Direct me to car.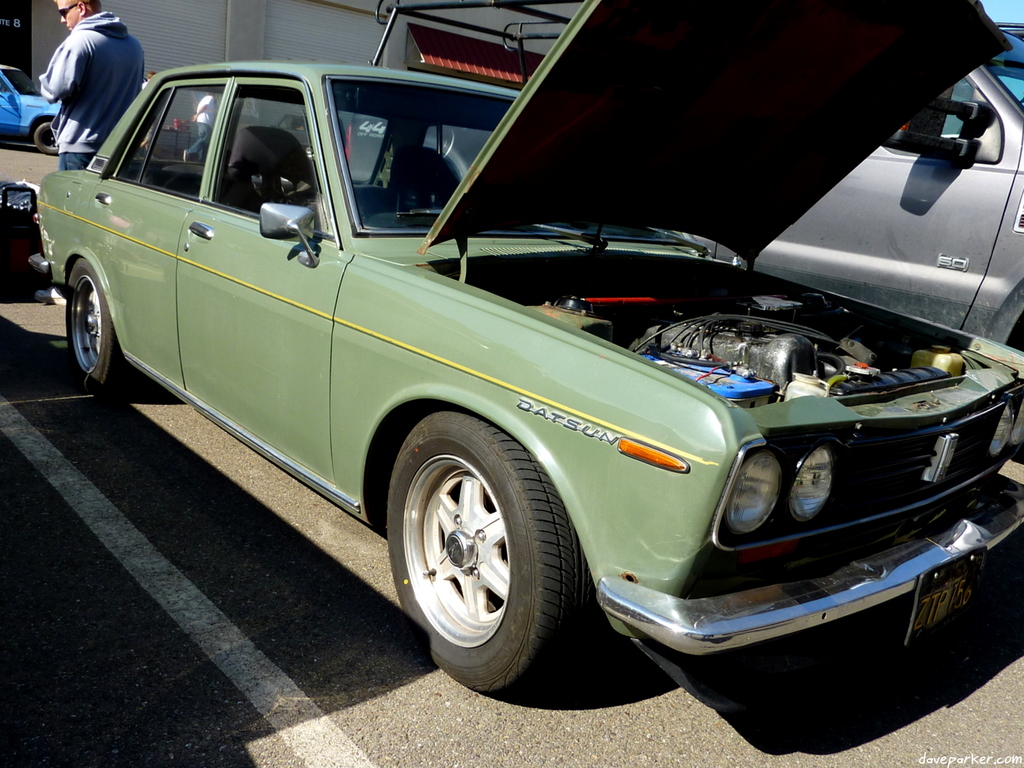
Direction: [0, 63, 60, 156].
